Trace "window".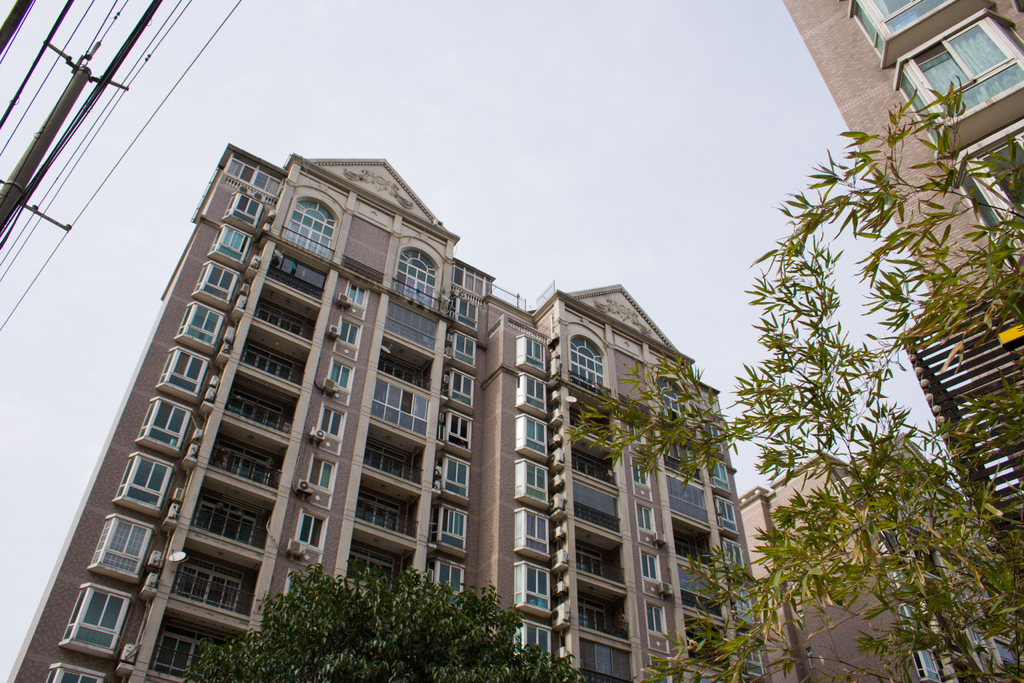
Traced to (x1=880, y1=564, x2=909, y2=595).
